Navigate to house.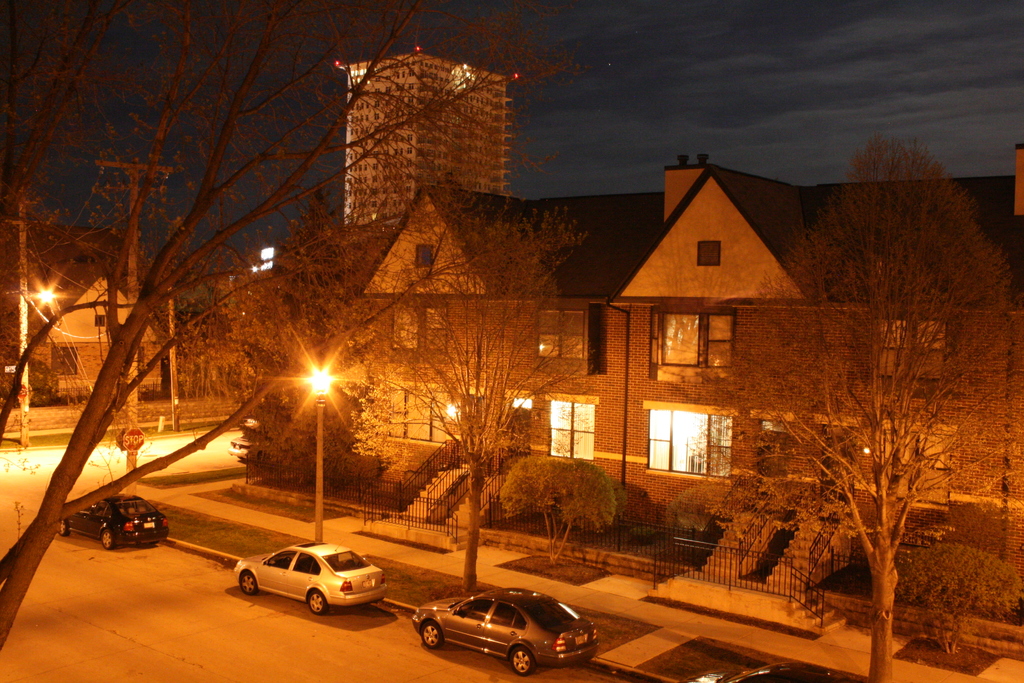
Navigation target: region(339, 41, 522, 224).
